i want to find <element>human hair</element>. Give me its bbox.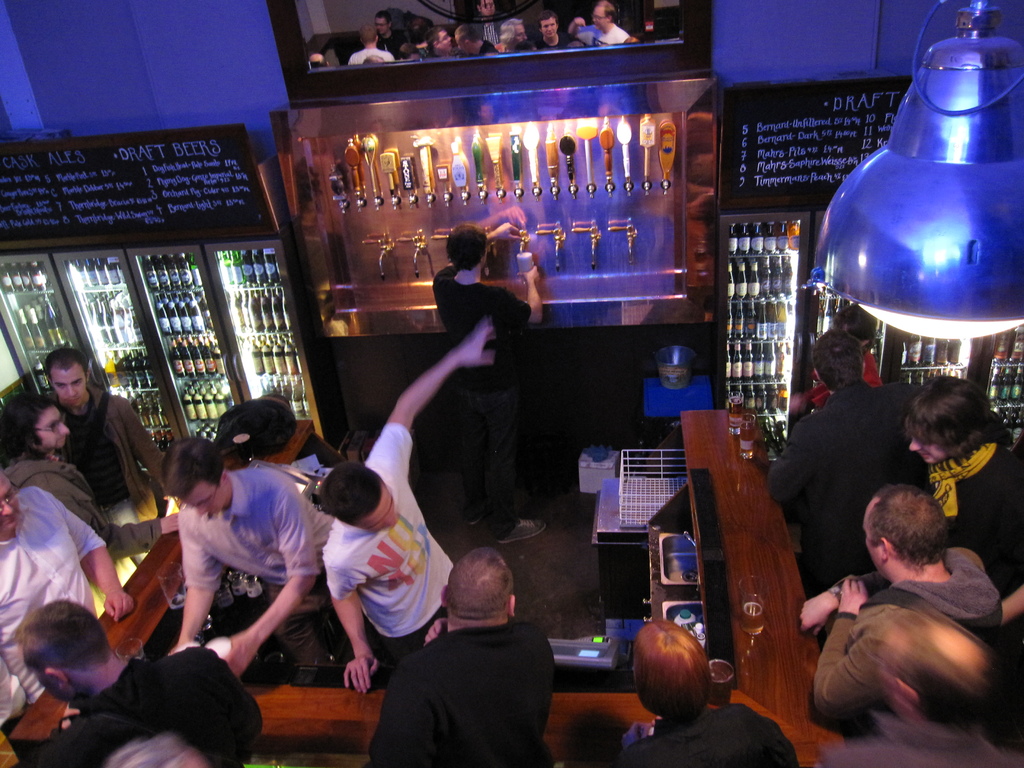
867,488,948,573.
